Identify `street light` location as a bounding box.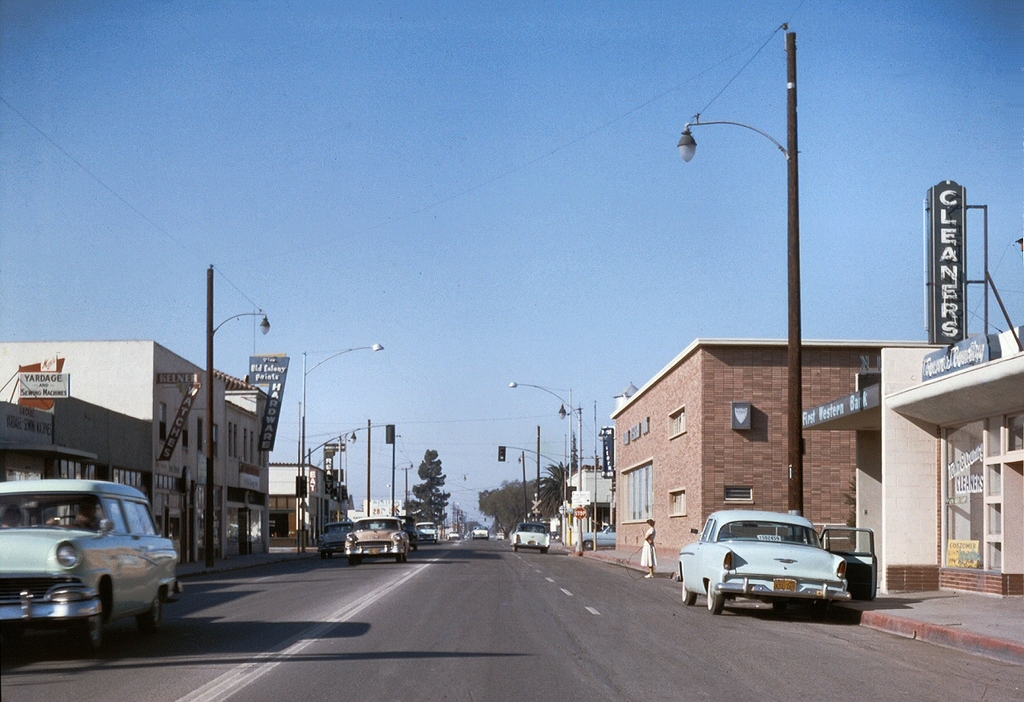
box=[301, 339, 386, 547].
